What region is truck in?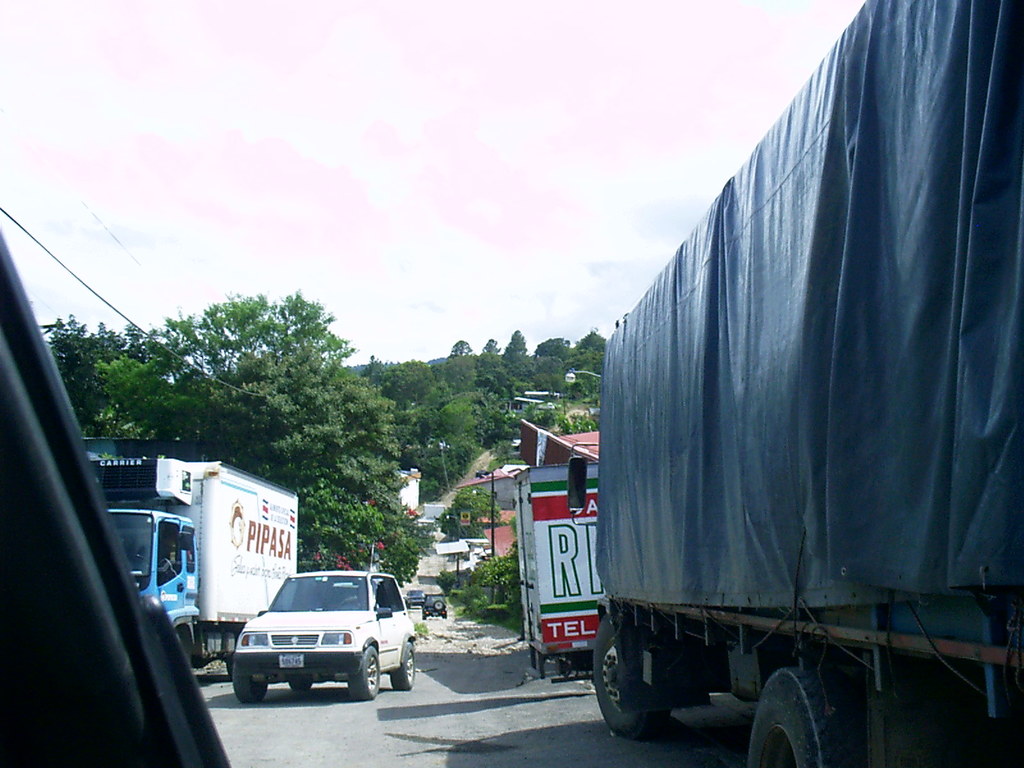
543 11 1023 767.
